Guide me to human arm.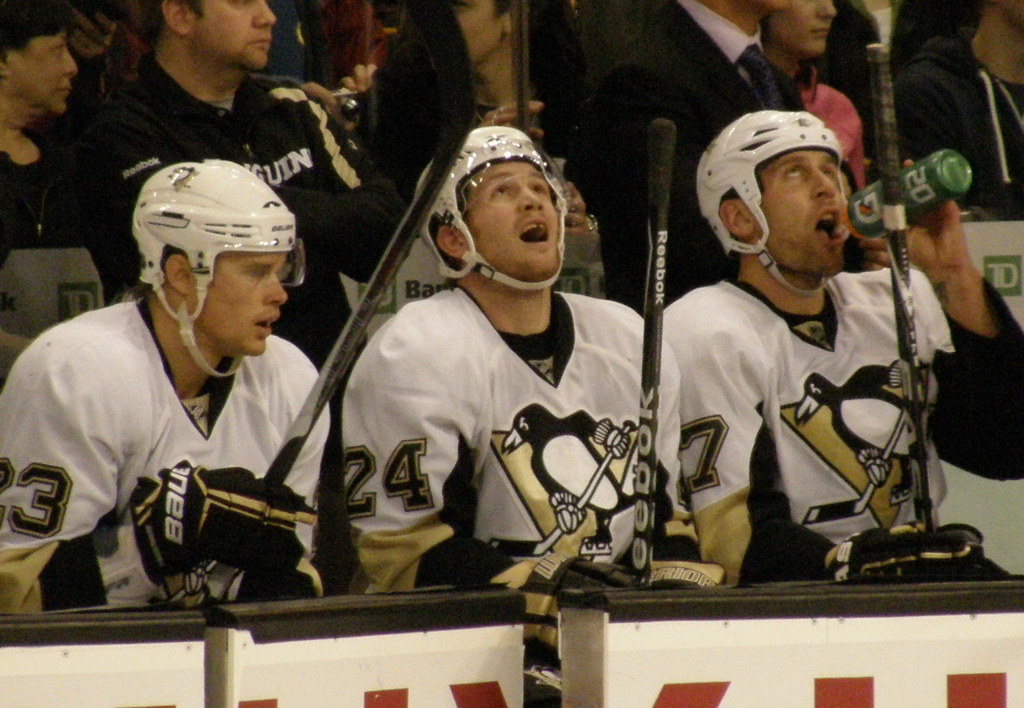
Guidance: <bbox>648, 339, 702, 558</bbox>.
